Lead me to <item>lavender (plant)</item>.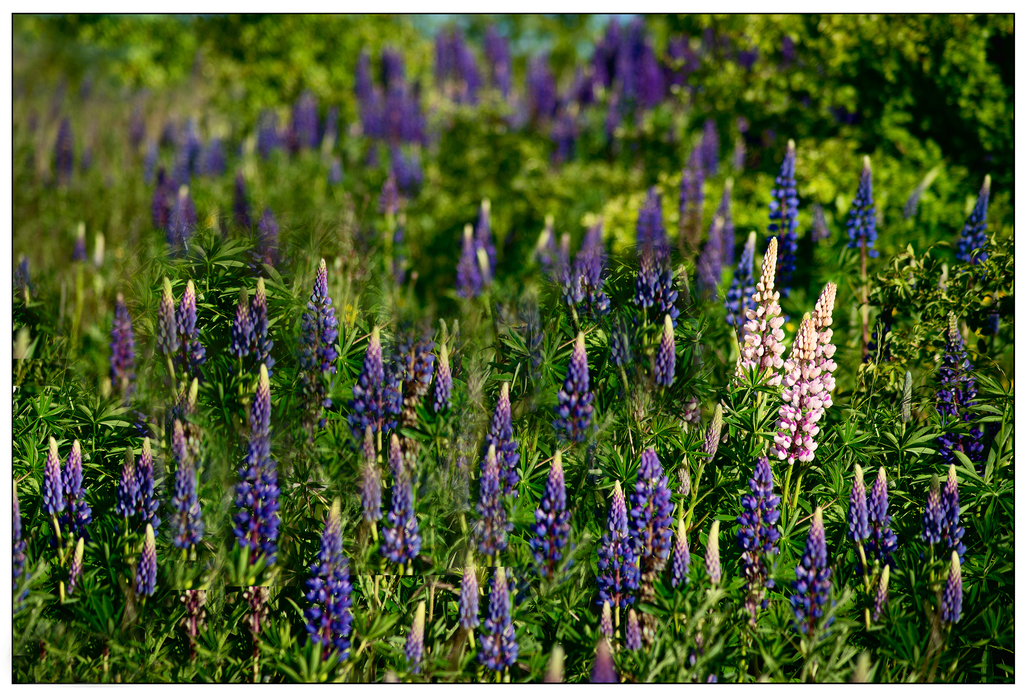
Lead to (305,502,353,684).
